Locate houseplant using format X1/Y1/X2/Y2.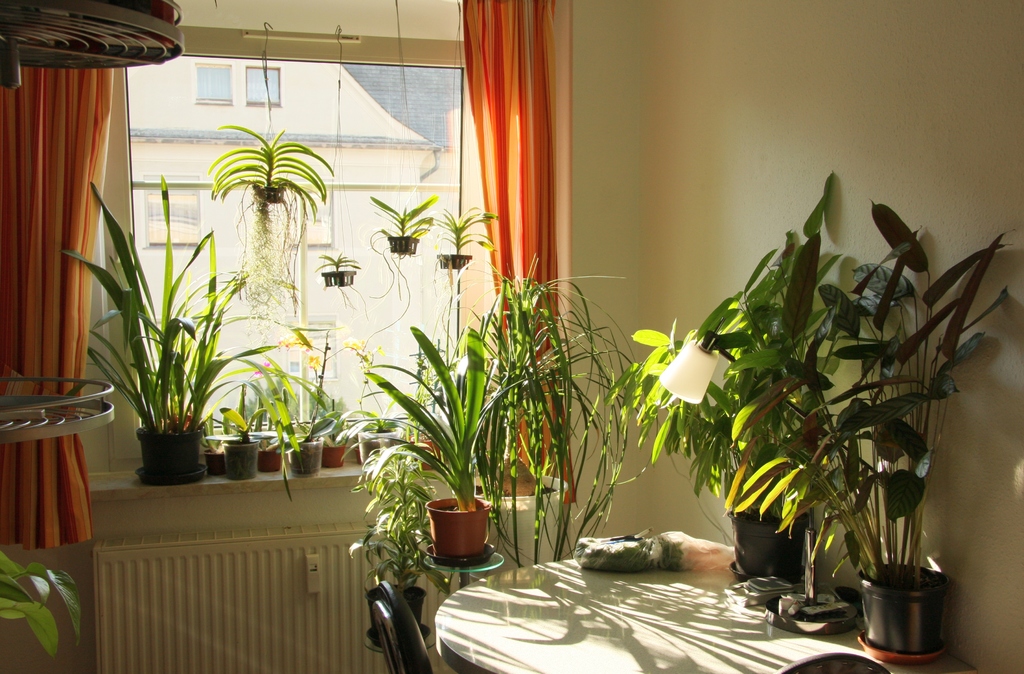
703/187/1023/661.
